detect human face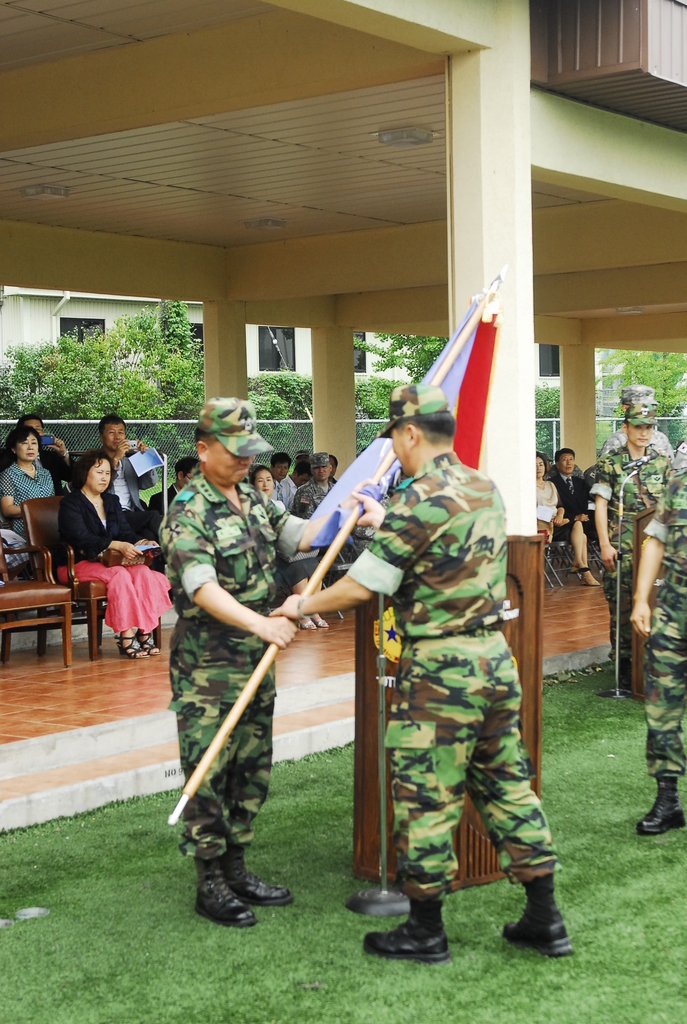
x1=205 y1=440 x2=260 y2=493
